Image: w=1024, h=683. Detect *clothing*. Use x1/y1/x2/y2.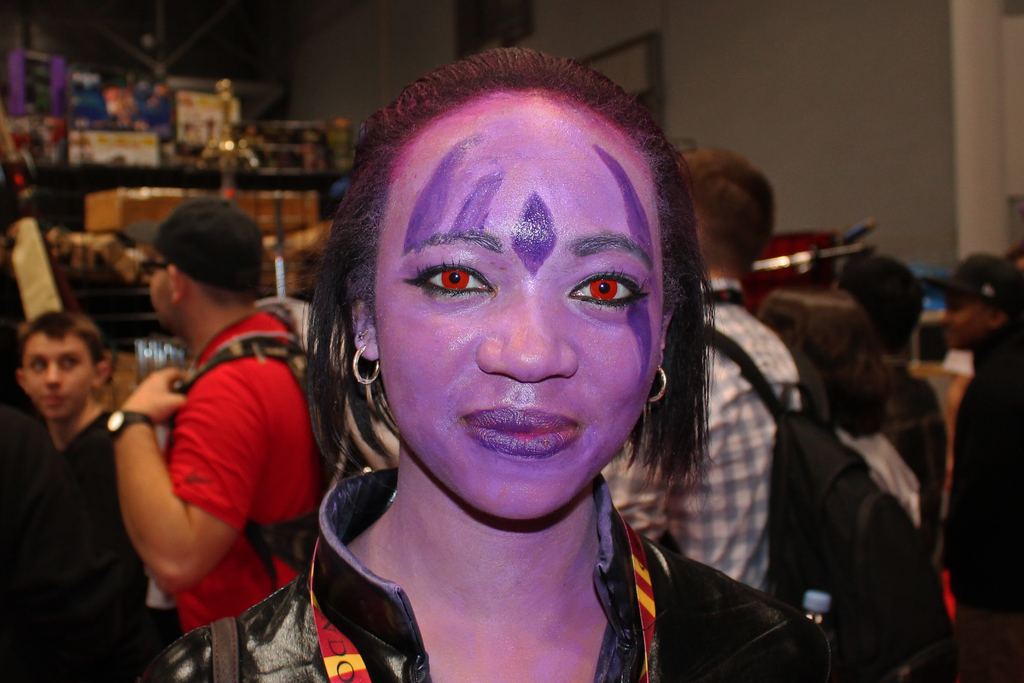
954/338/1023/682.
